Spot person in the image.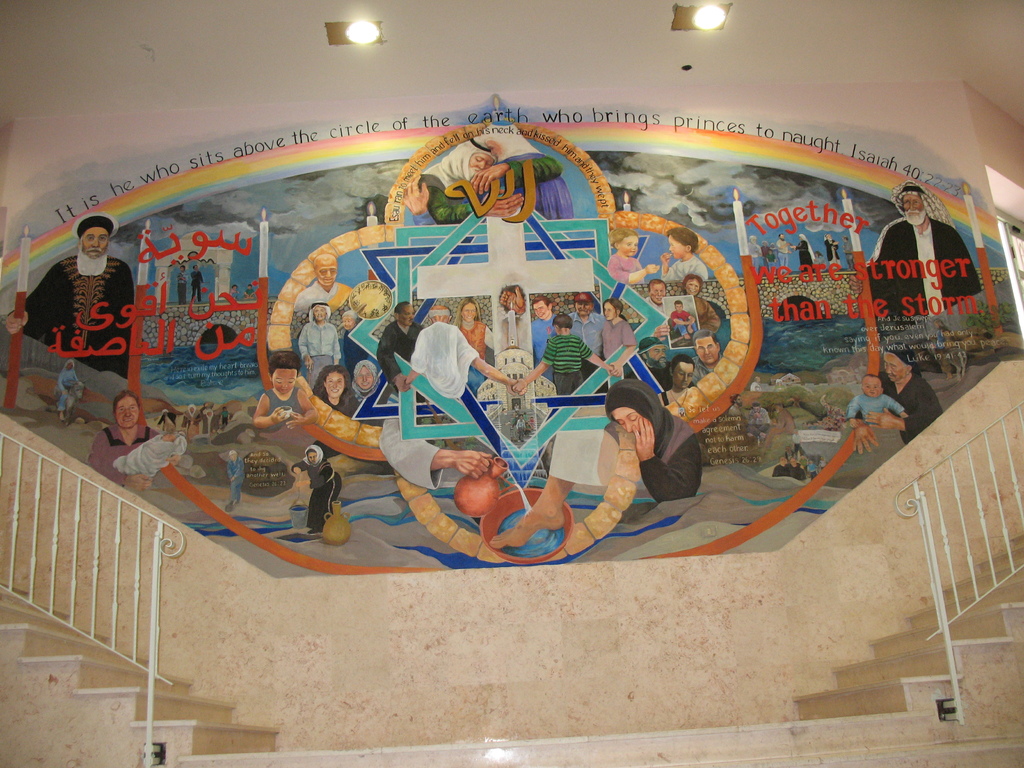
person found at [x1=348, y1=356, x2=380, y2=399].
